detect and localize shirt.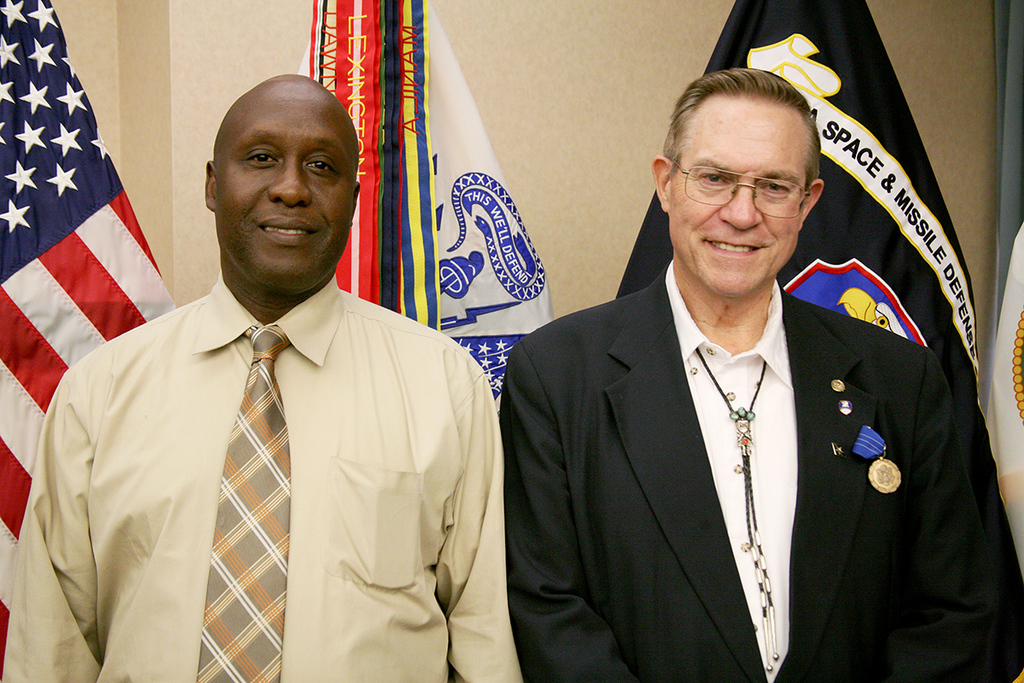
Localized at <box>0,272,524,680</box>.
